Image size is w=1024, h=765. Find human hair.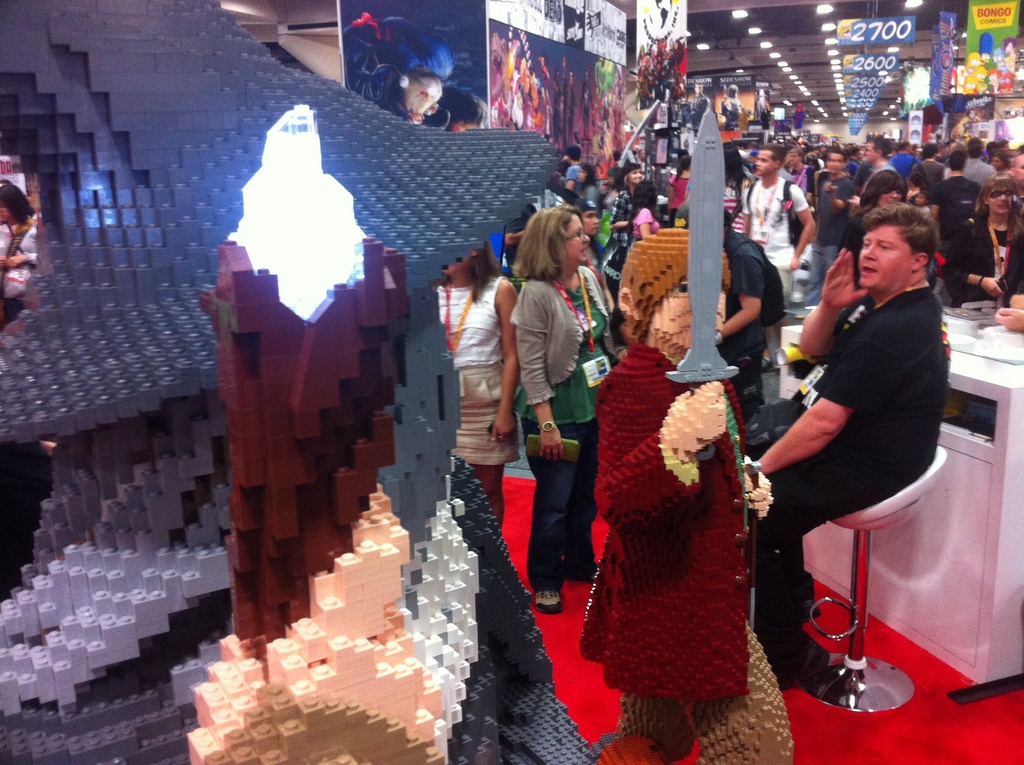
Rect(968, 136, 991, 159).
